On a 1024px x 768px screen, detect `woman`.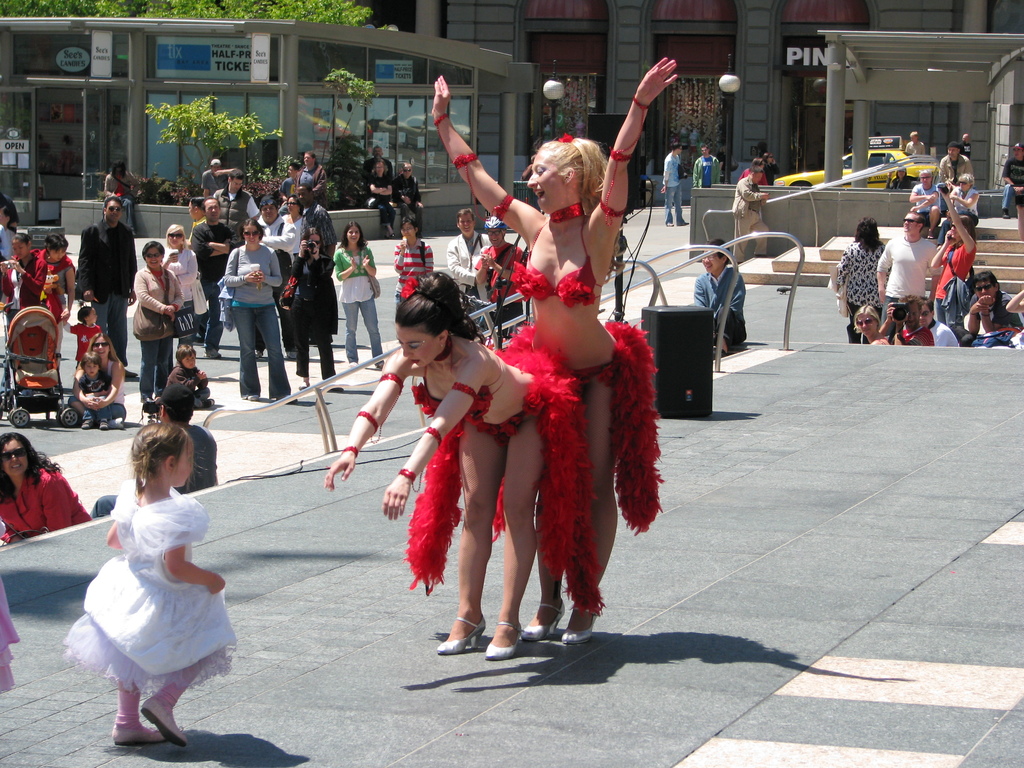
BBox(321, 268, 611, 655).
